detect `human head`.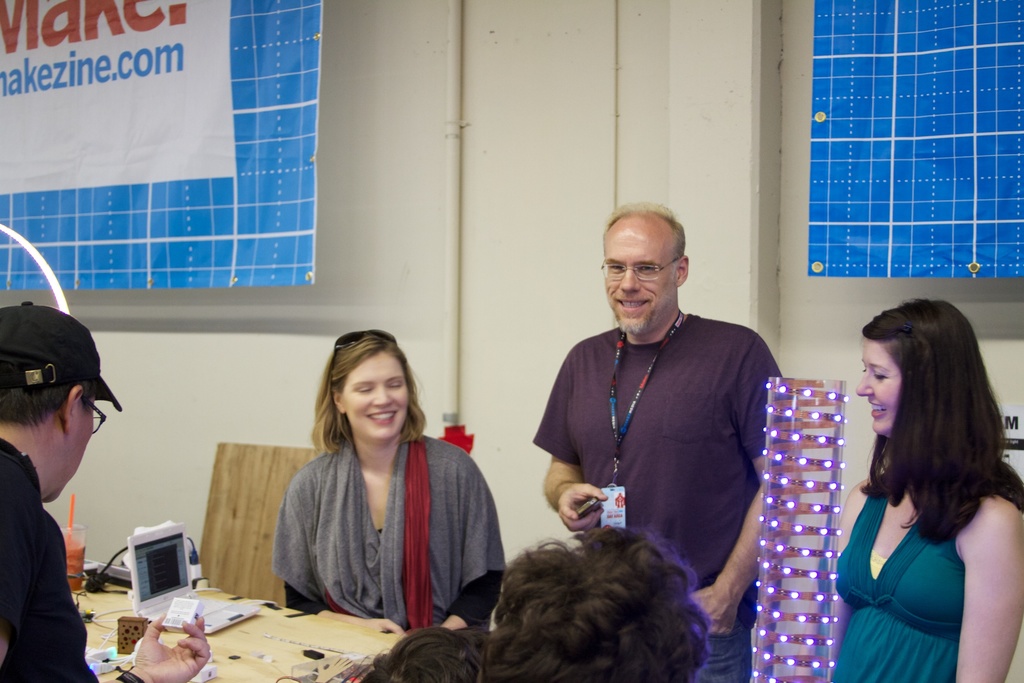
Detected at select_region(854, 298, 979, 439).
